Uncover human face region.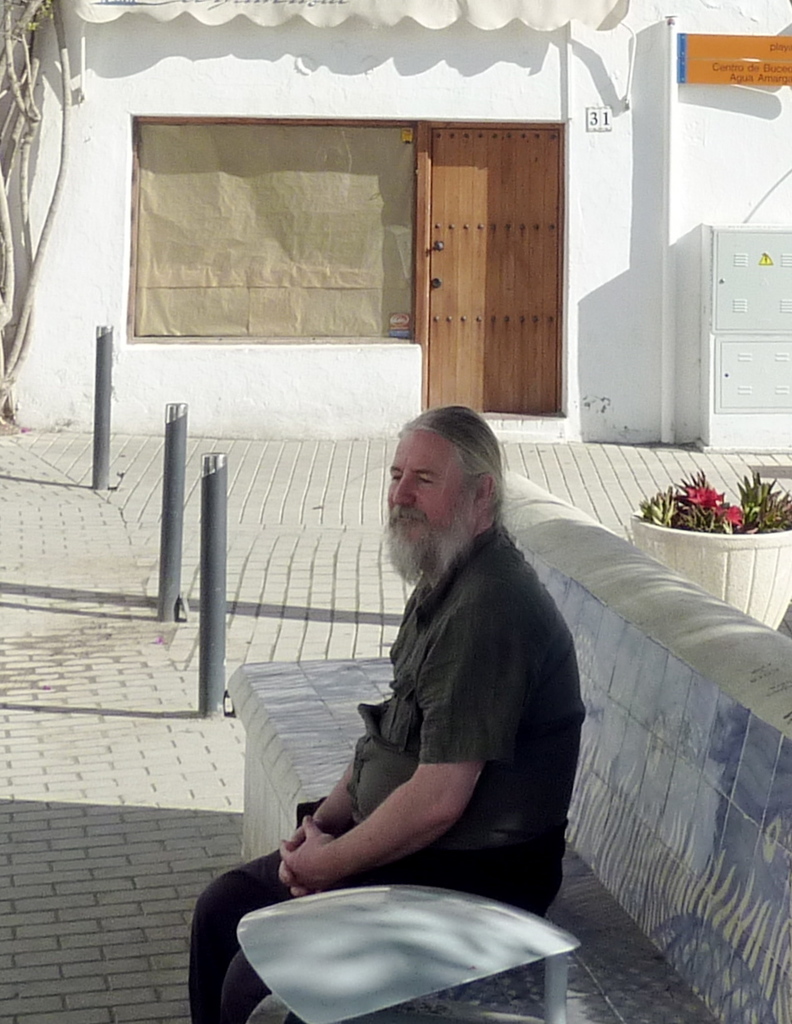
Uncovered: 388,431,471,542.
